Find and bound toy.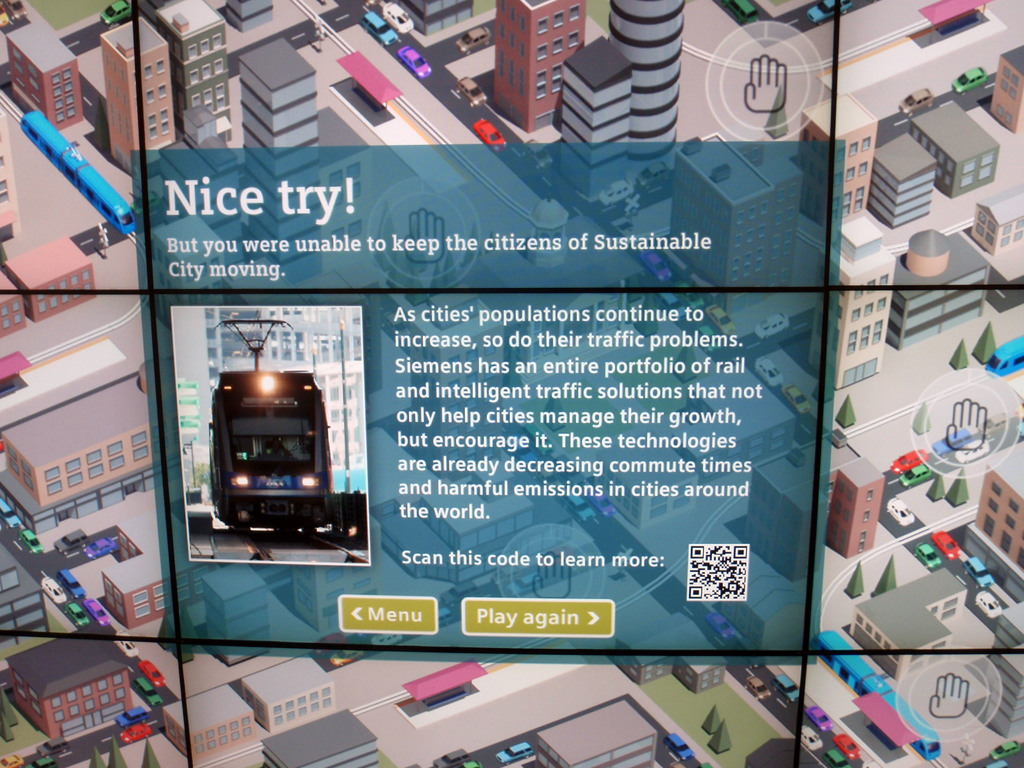
Bound: box=[745, 426, 891, 589].
